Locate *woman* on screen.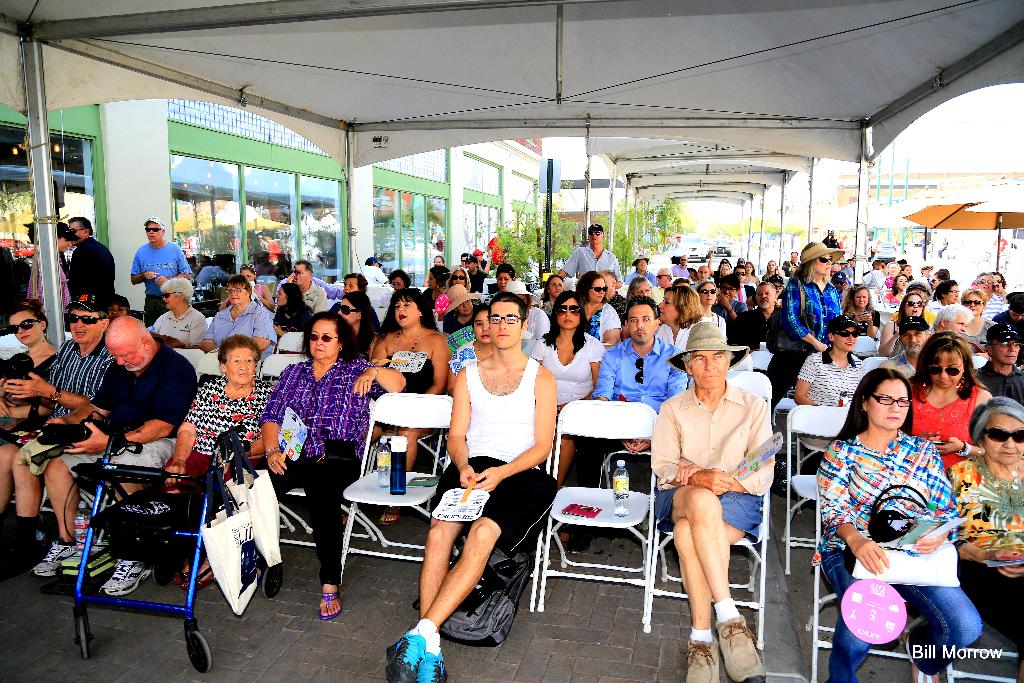
On screen at (200,277,278,359).
